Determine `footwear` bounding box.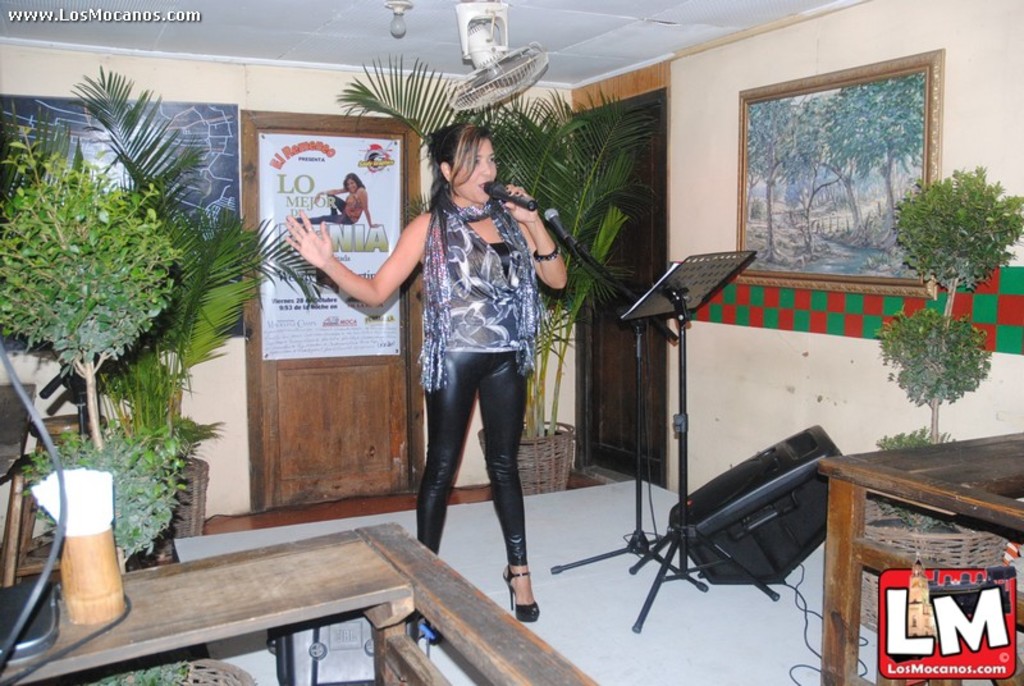
Determined: crop(503, 562, 539, 622).
